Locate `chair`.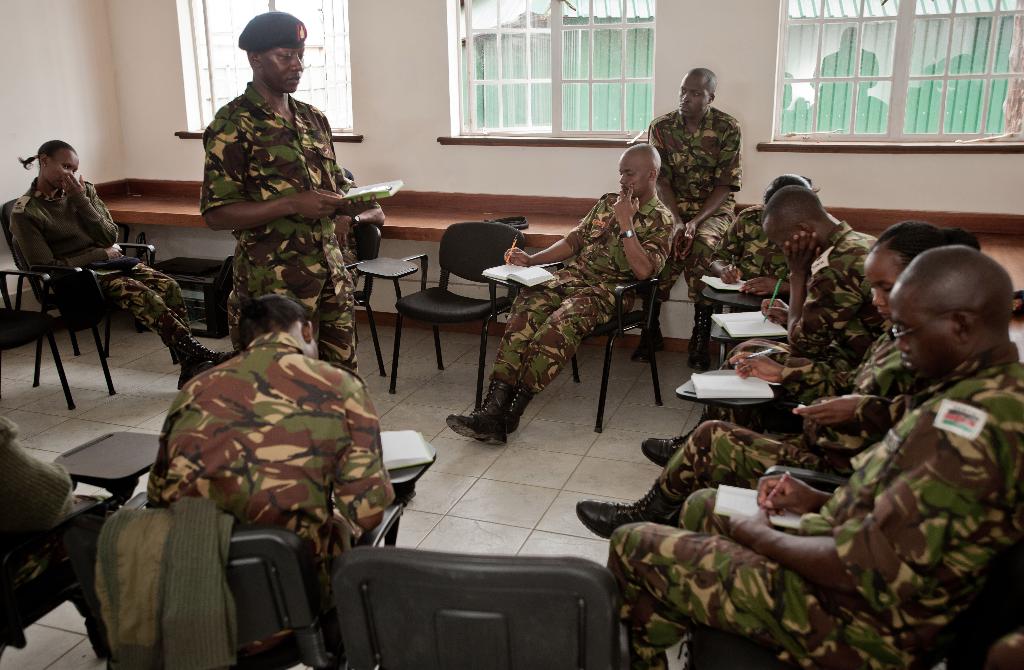
Bounding box: <box>698,277,770,313</box>.
